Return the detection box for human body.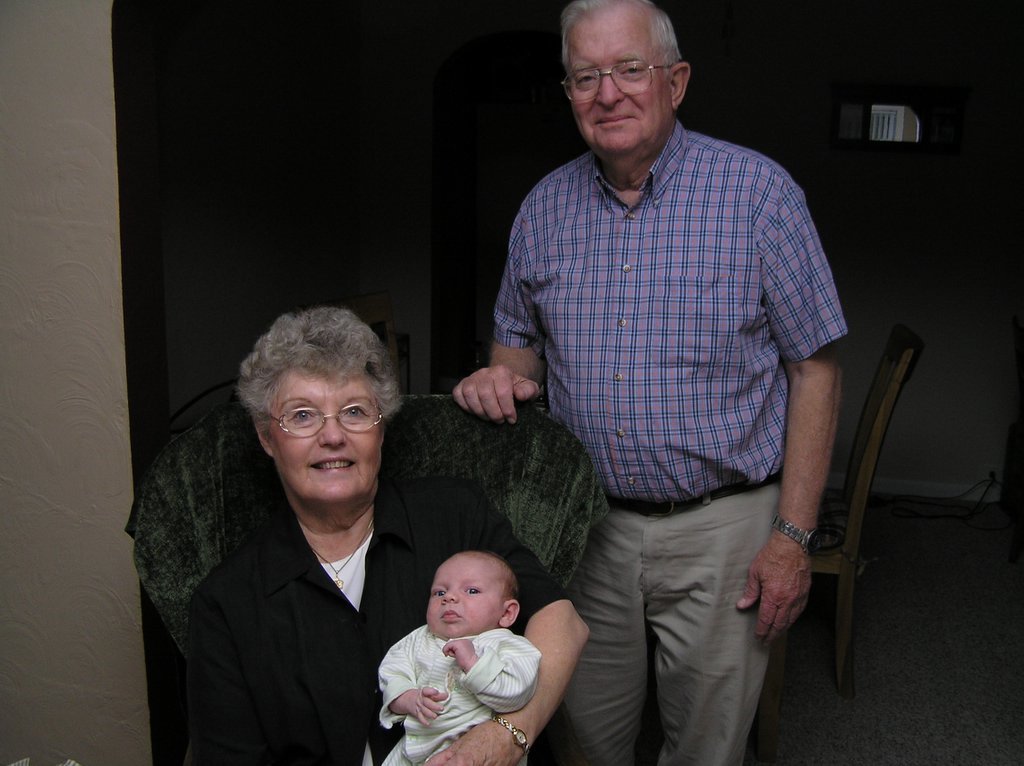
BBox(373, 549, 562, 761).
